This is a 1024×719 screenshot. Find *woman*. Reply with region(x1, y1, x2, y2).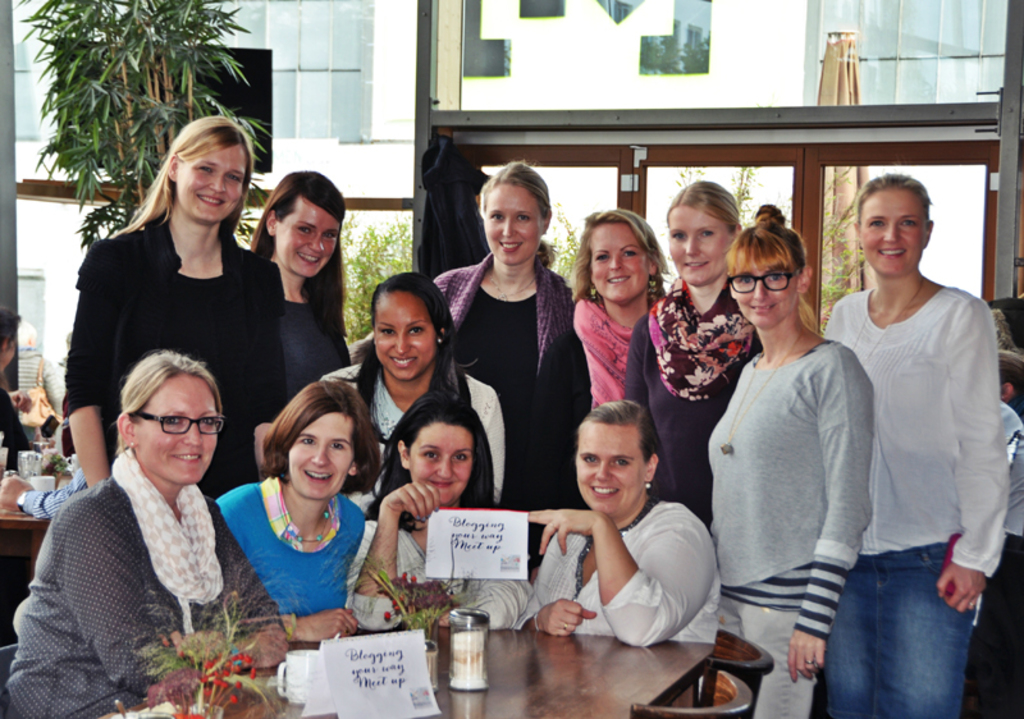
region(317, 273, 512, 525).
